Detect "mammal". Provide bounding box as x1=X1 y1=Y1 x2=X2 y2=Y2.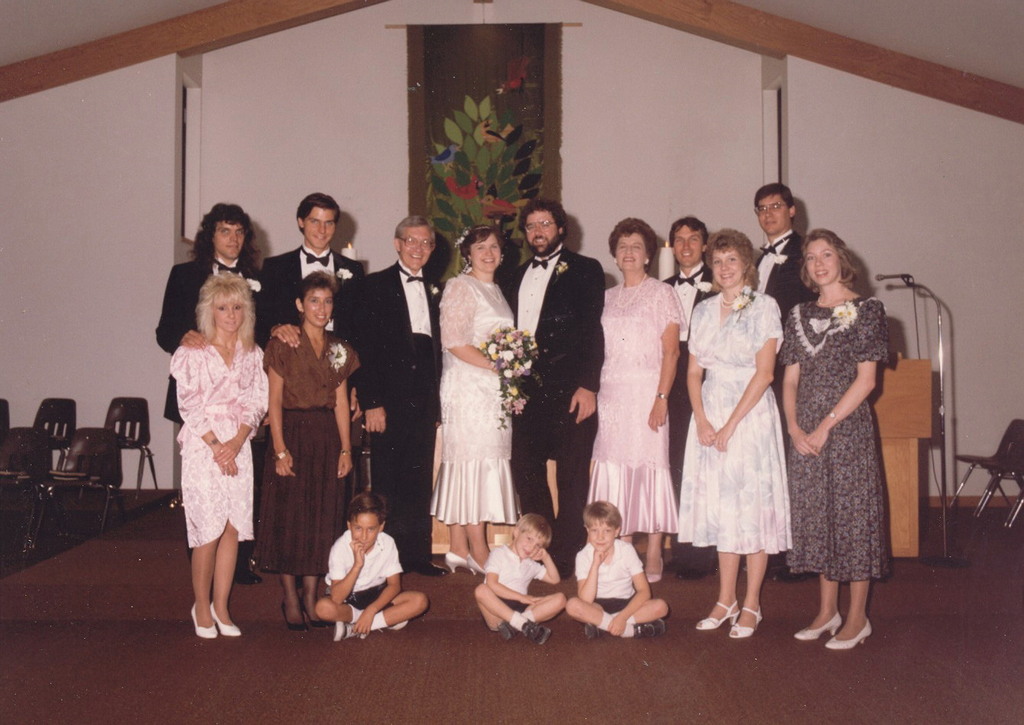
x1=781 y1=225 x2=897 y2=649.
